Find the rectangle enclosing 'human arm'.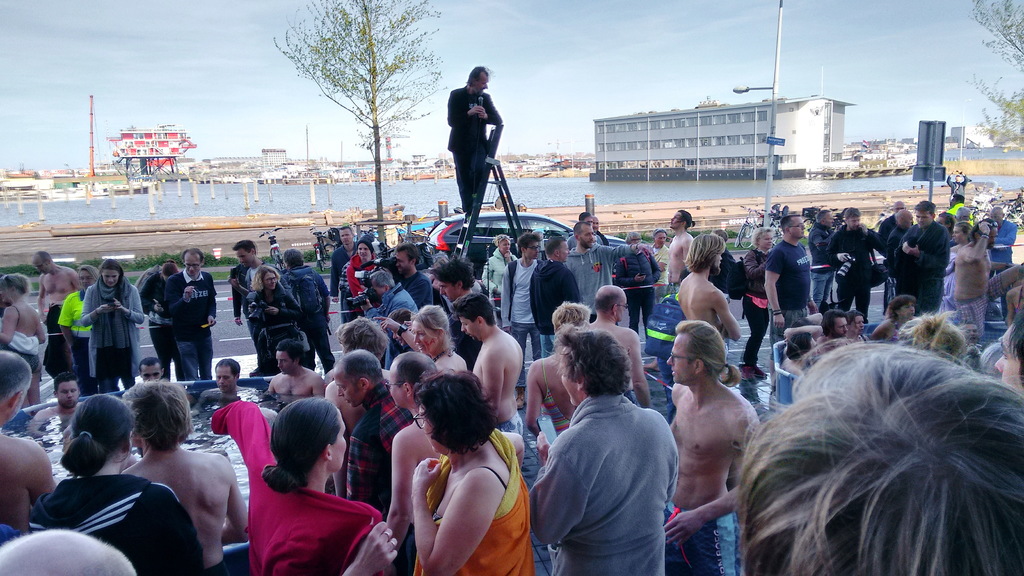
left=960, top=218, right=991, bottom=266.
